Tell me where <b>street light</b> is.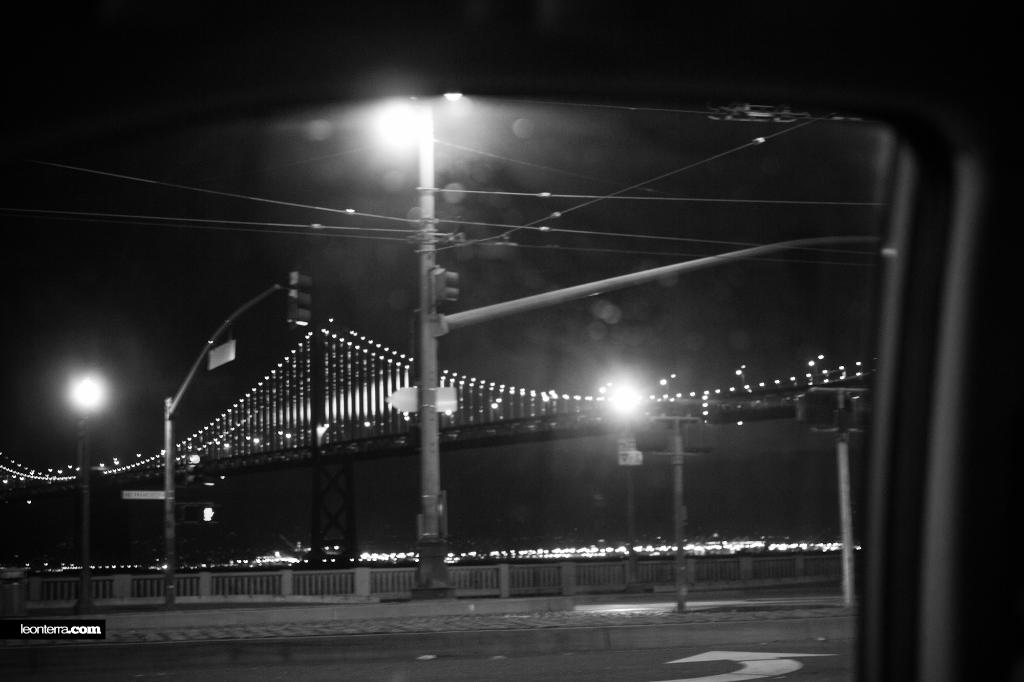
<b>street light</b> is at [67, 375, 108, 619].
